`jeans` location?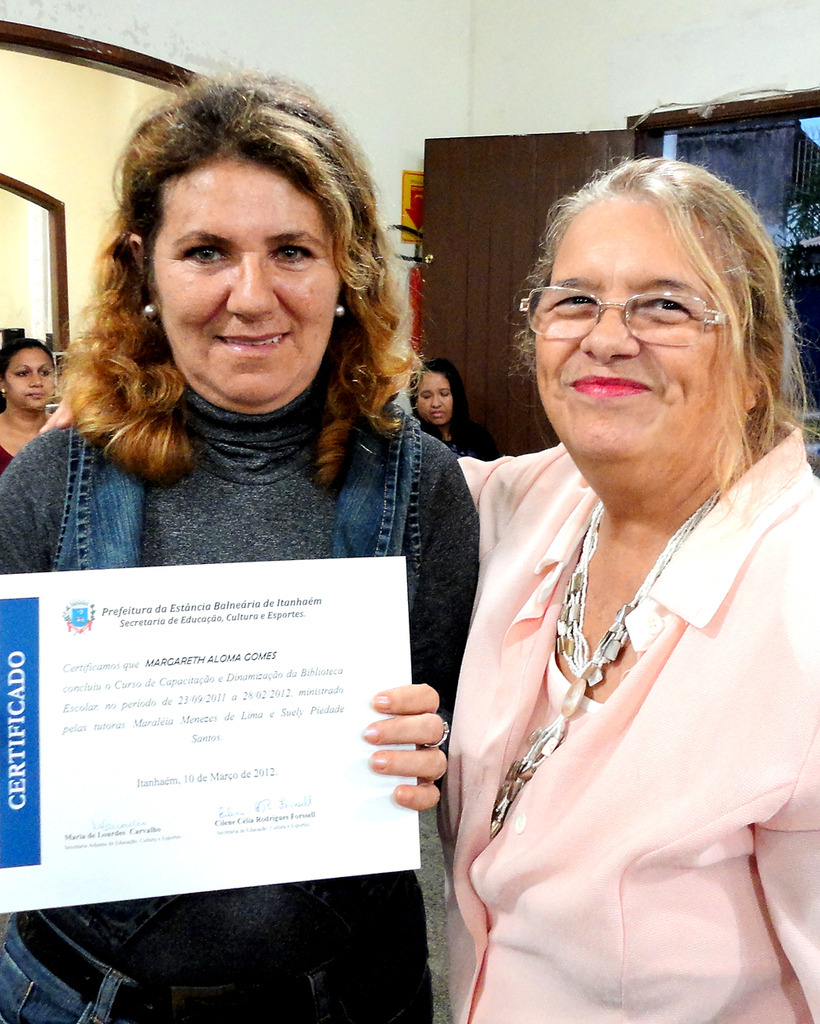
0 911 117 1023
